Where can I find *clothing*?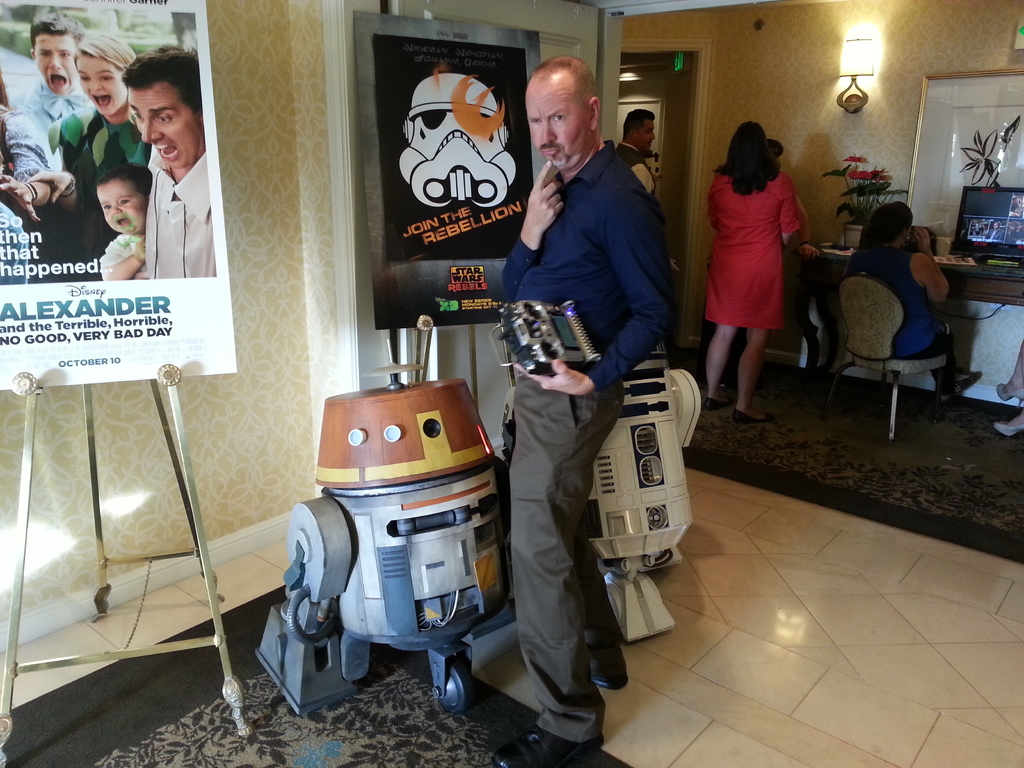
You can find it at detection(501, 141, 677, 744).
